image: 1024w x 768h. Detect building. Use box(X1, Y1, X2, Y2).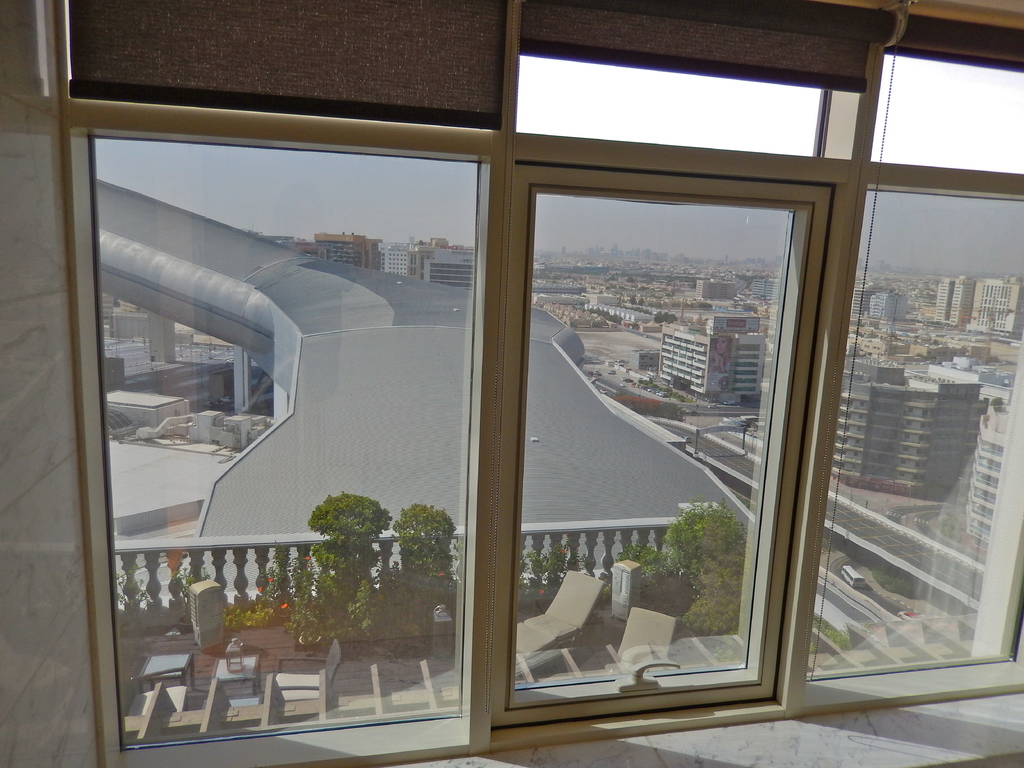
box(0, 0, 1023, 767).
